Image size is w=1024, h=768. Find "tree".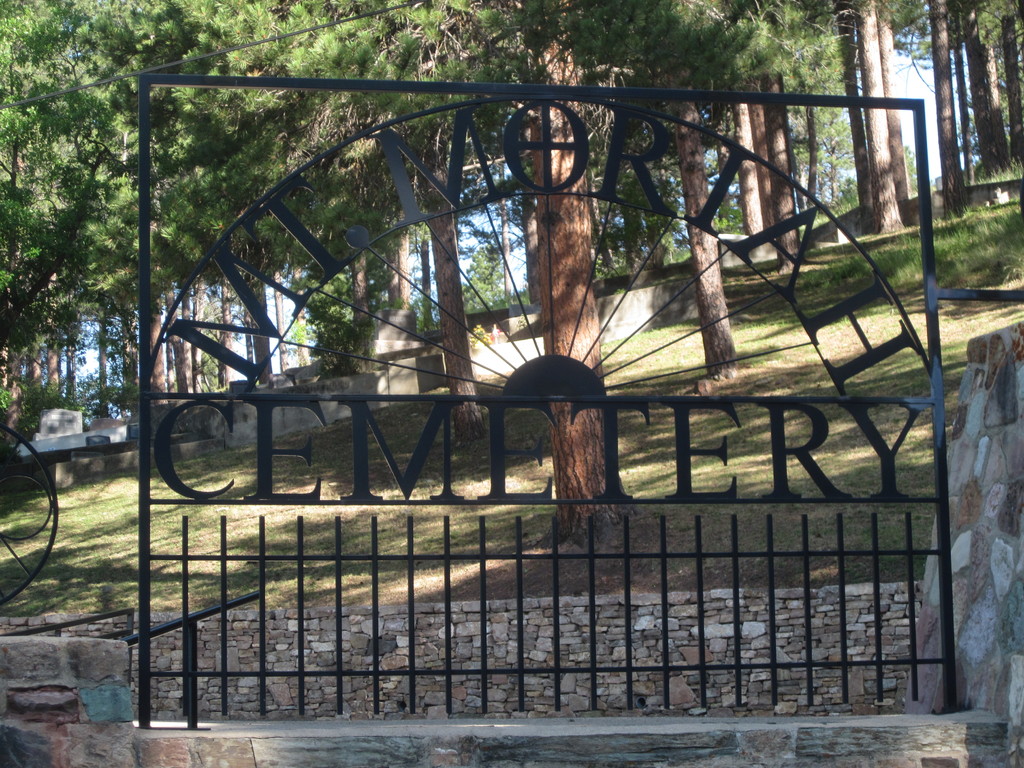
box=[191, 0, 652, 572].
